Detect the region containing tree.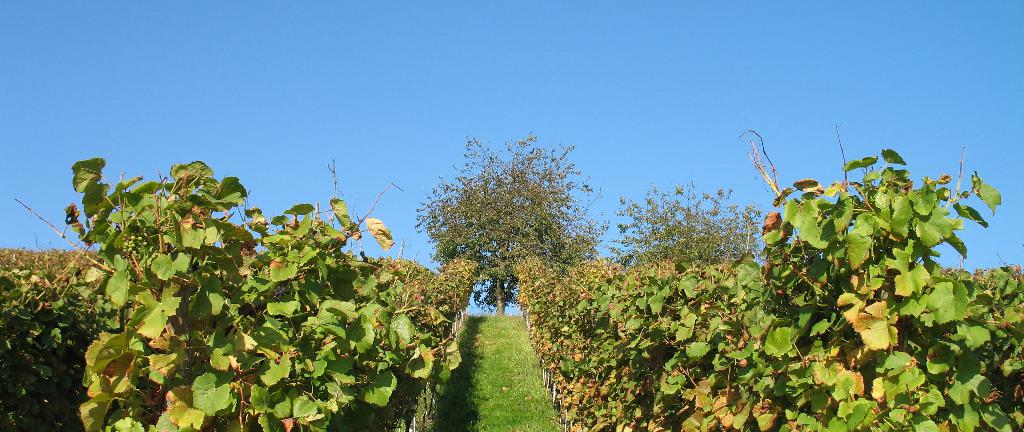
x1=408, y1=124, x2=604, y2=335.
